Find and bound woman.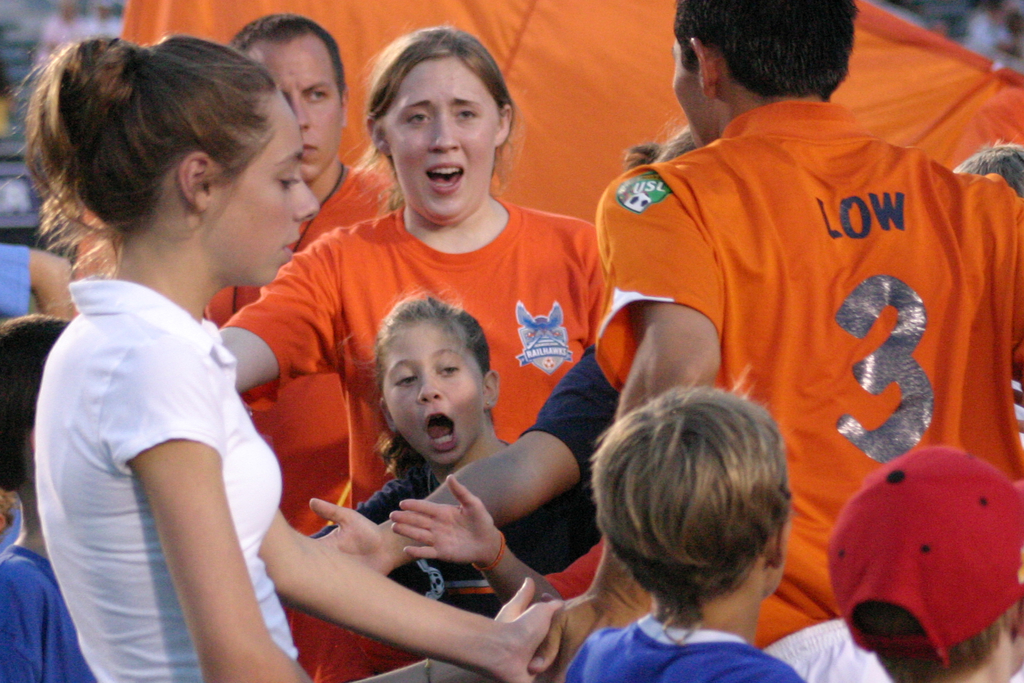
Bound: left=6, top=31, right=334, bottom=682.
